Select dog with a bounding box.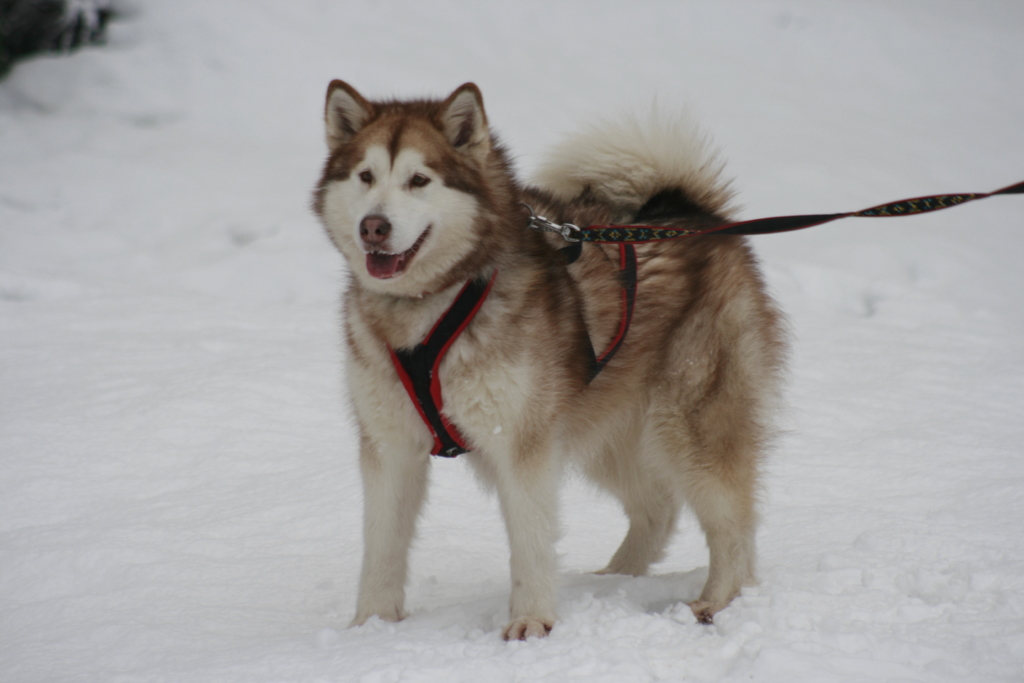
Rect(307, 78, 794, 627).
